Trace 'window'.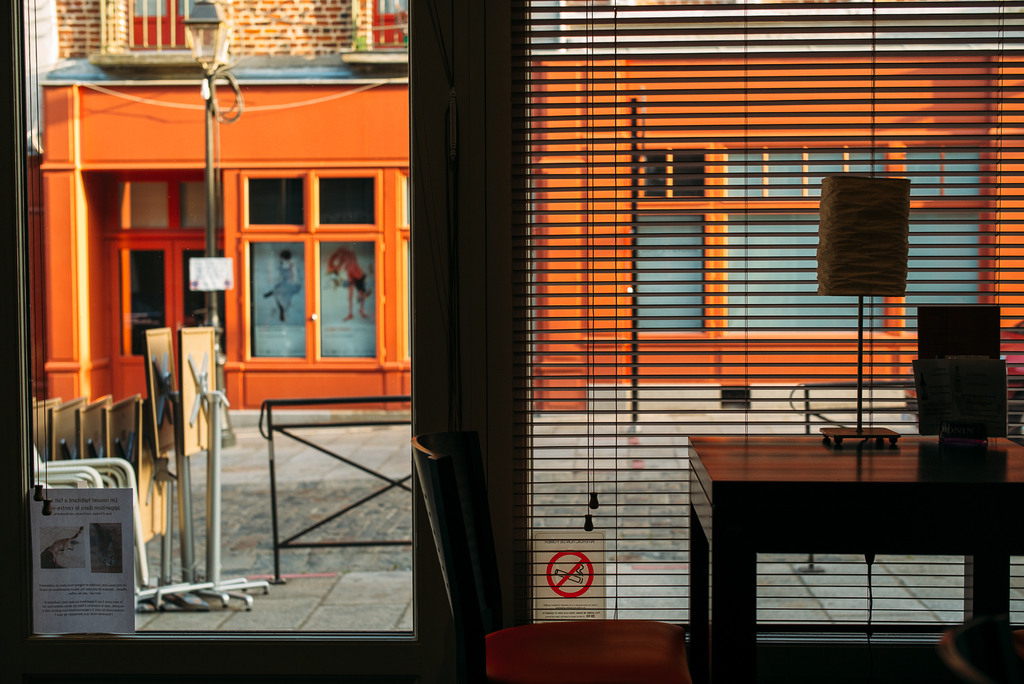
Traced to <region>632, 140, 1002, 340</region>.
